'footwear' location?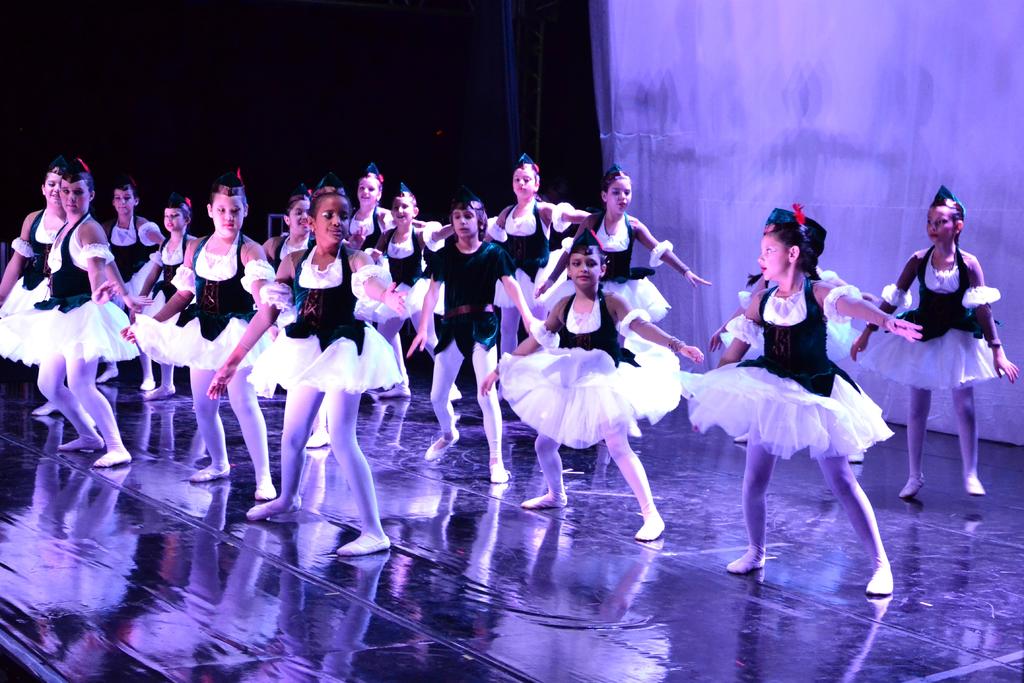
(305,434,329,445)
